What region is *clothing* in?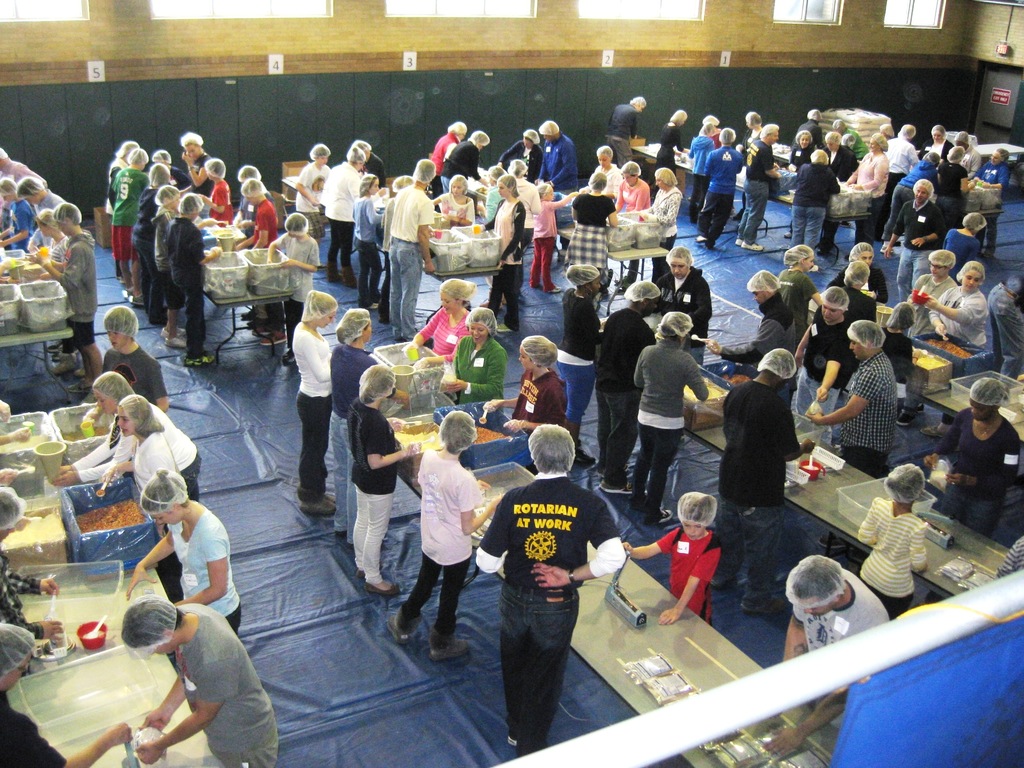
left=856, top=148, right=897, bottom=237.
